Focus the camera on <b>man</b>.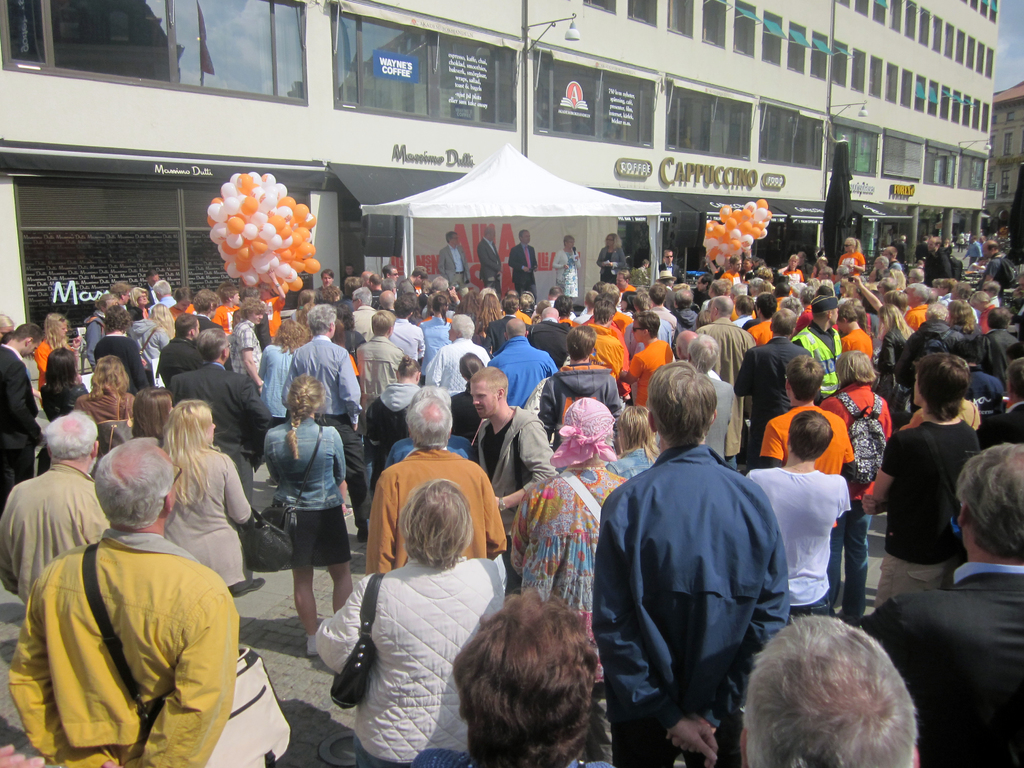
Focus region: box(154, 311, 196, 385).
